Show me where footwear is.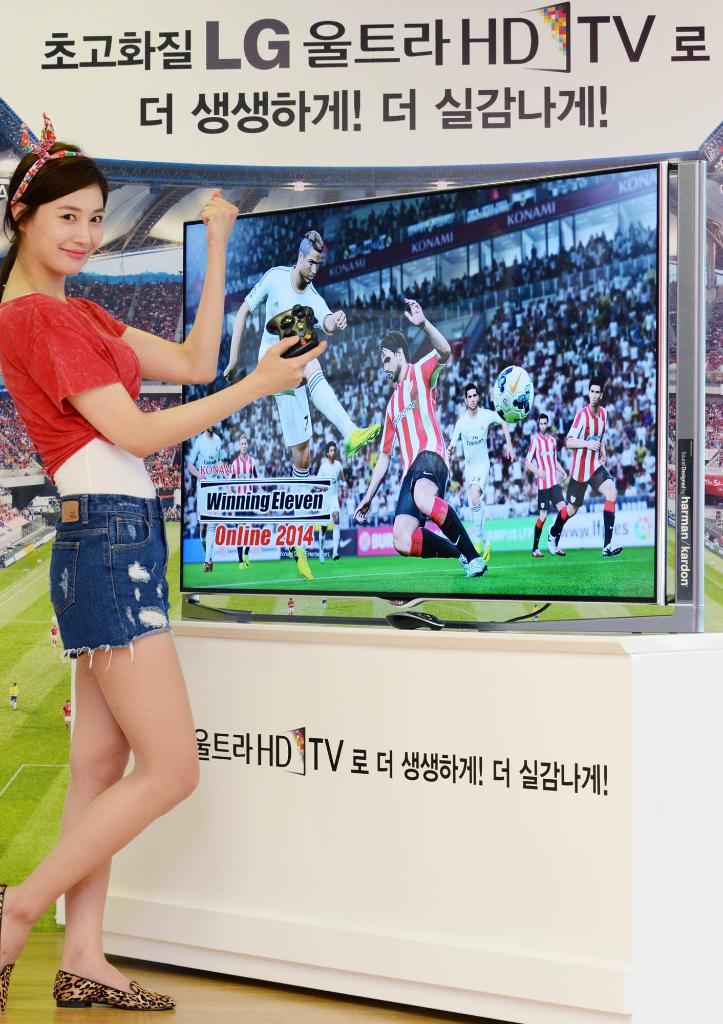
footwear is at <bbox>36, 925, 128, 1004</bbox>.
